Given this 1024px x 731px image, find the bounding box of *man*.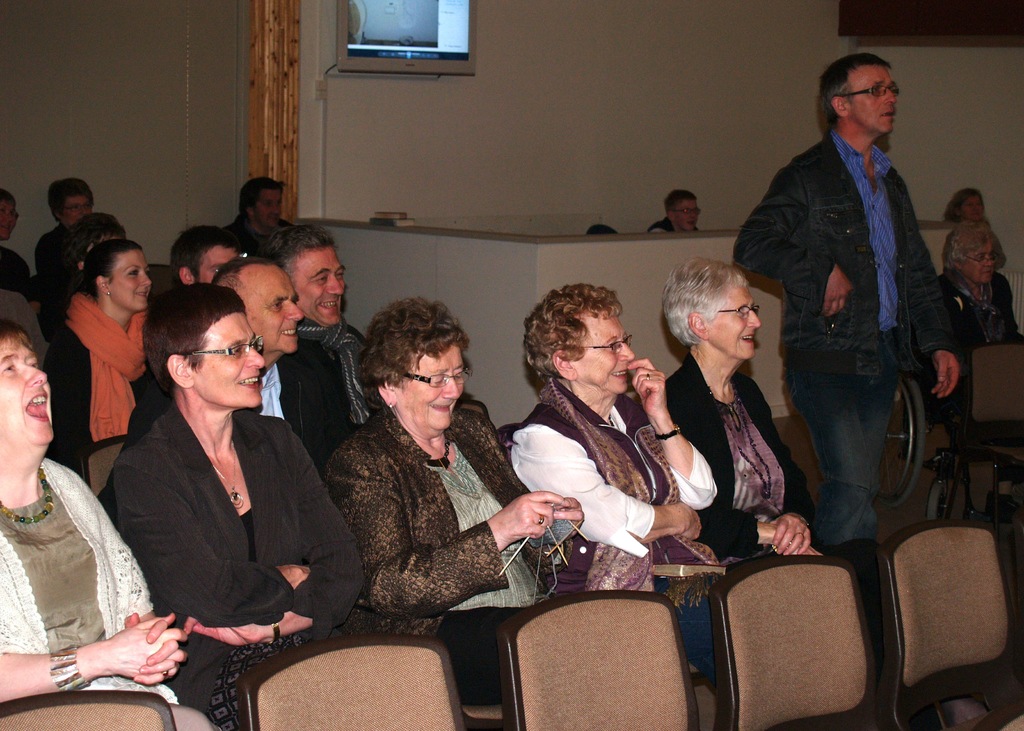
648/190/702/237.
